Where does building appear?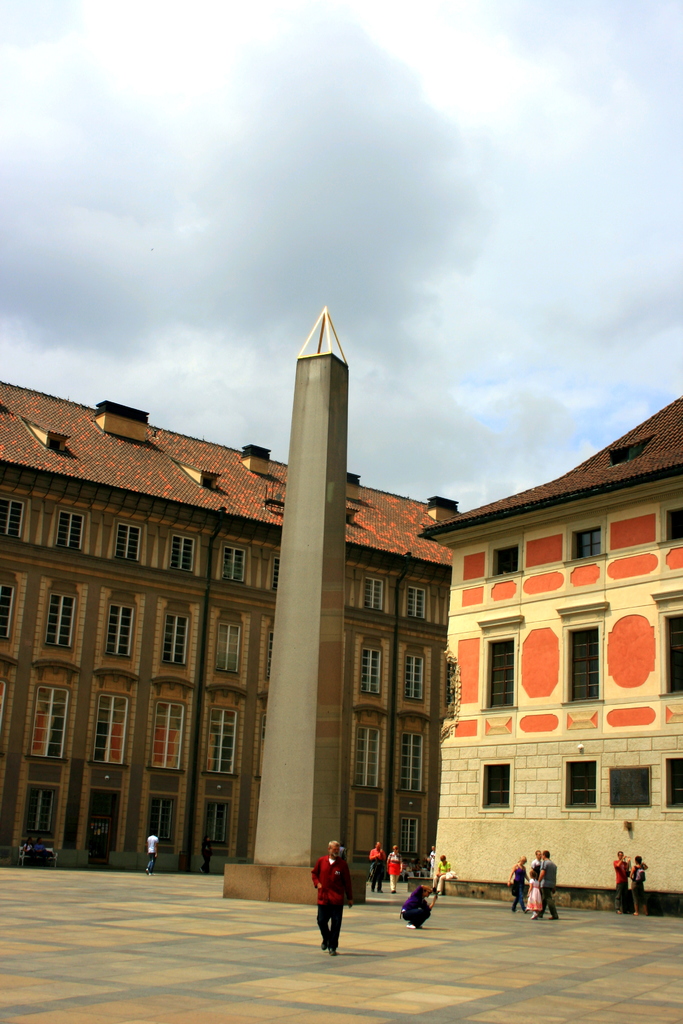
Appears at [x1=0, y1=379, x2=456, y2=874].
